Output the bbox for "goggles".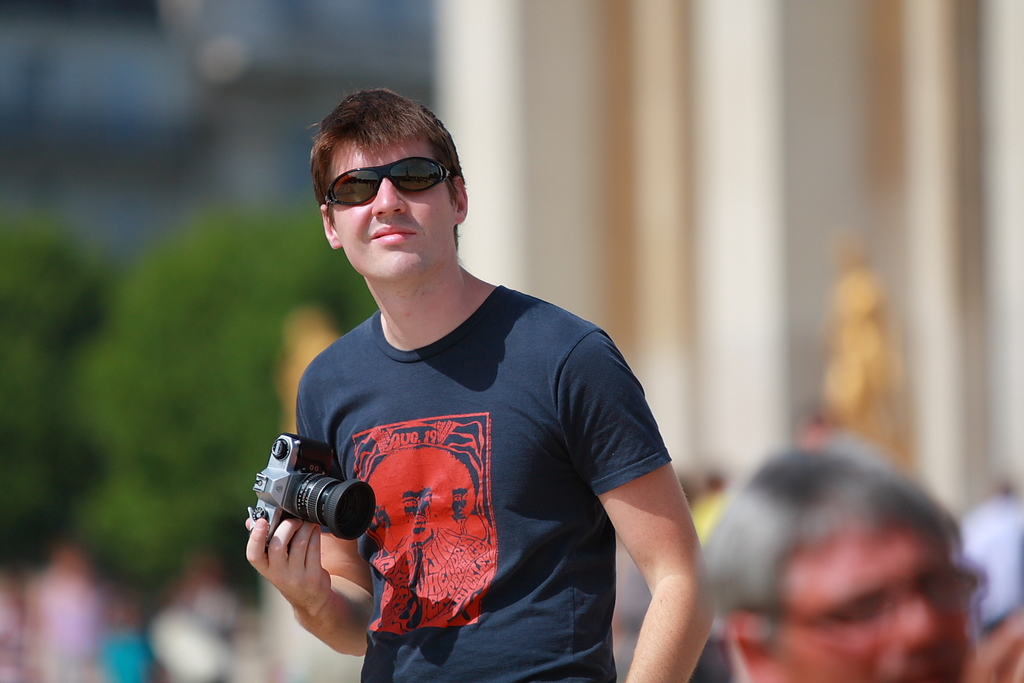
321:155:460:206.
